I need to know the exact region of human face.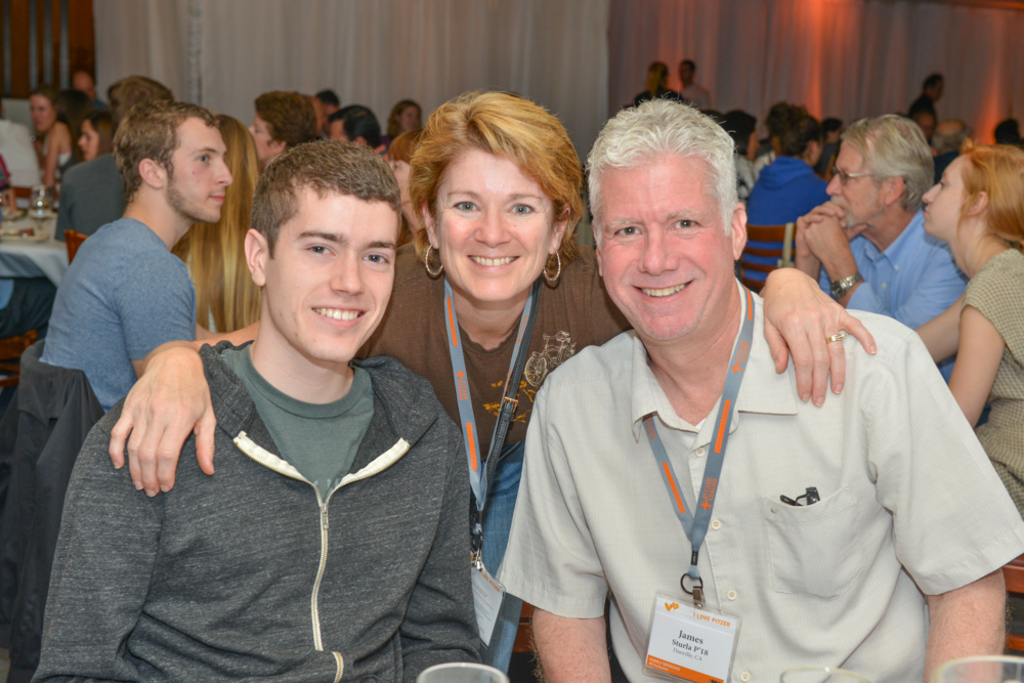
Region: 919 160 966 231.
